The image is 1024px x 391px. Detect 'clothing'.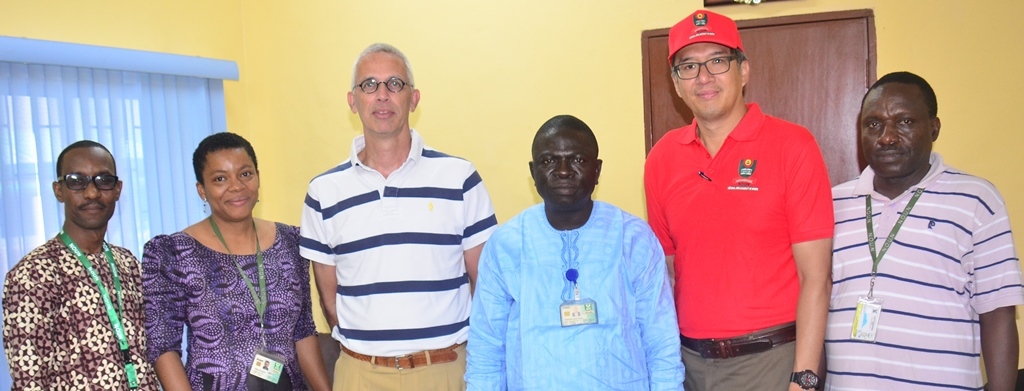
Detection: (652,91,851,351).
